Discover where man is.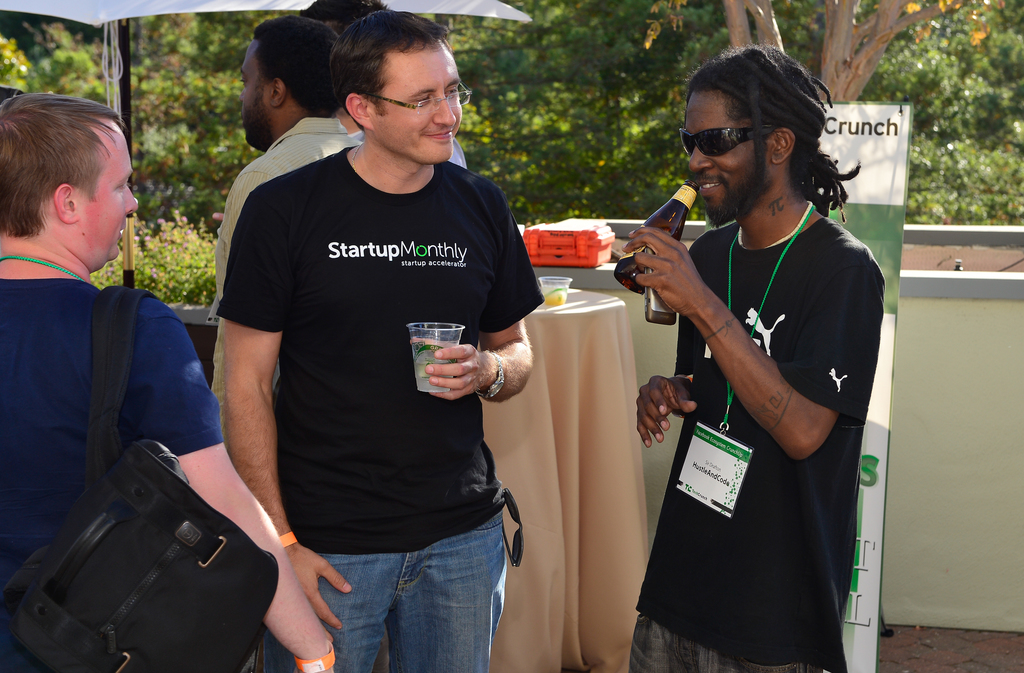
Discovered at 165:20:563:667.
